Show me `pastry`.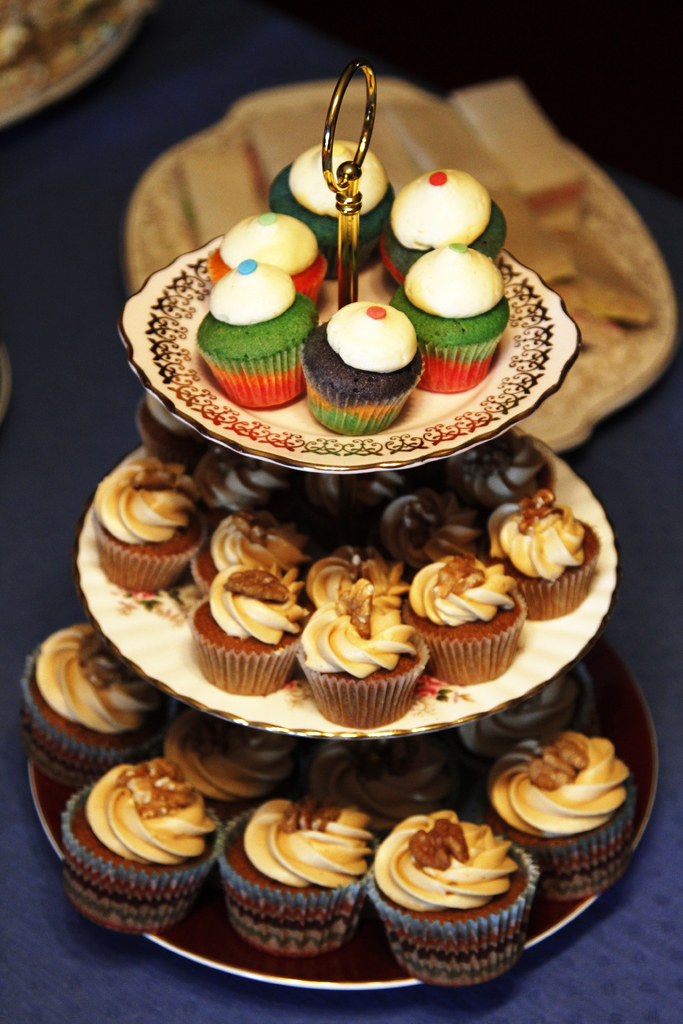
`pastry` is here: x1=268, y1=138, x2=392, y2=279.
